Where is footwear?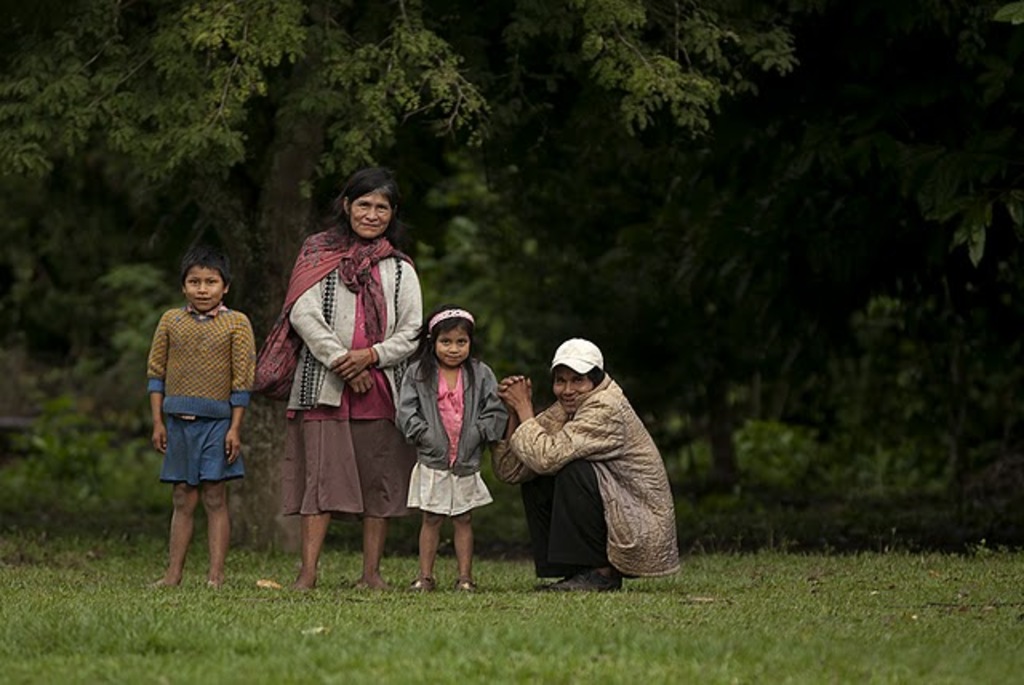
[x1=202, y1=573, x2=218, y2=591].
